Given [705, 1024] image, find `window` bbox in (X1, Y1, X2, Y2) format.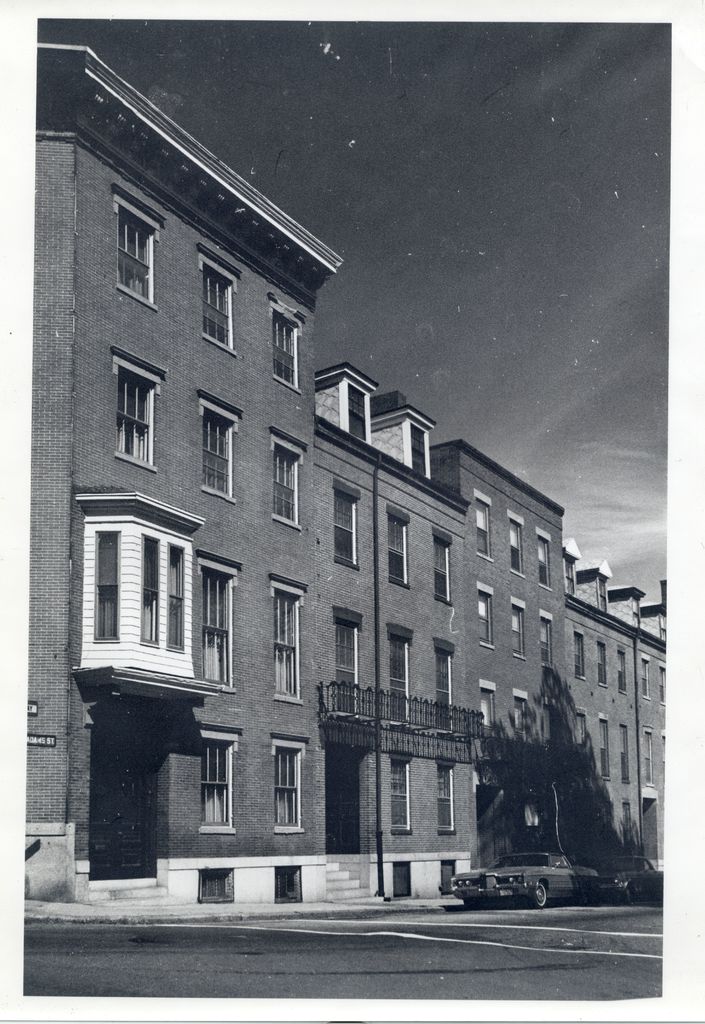
(115, 371, 152, 464).
